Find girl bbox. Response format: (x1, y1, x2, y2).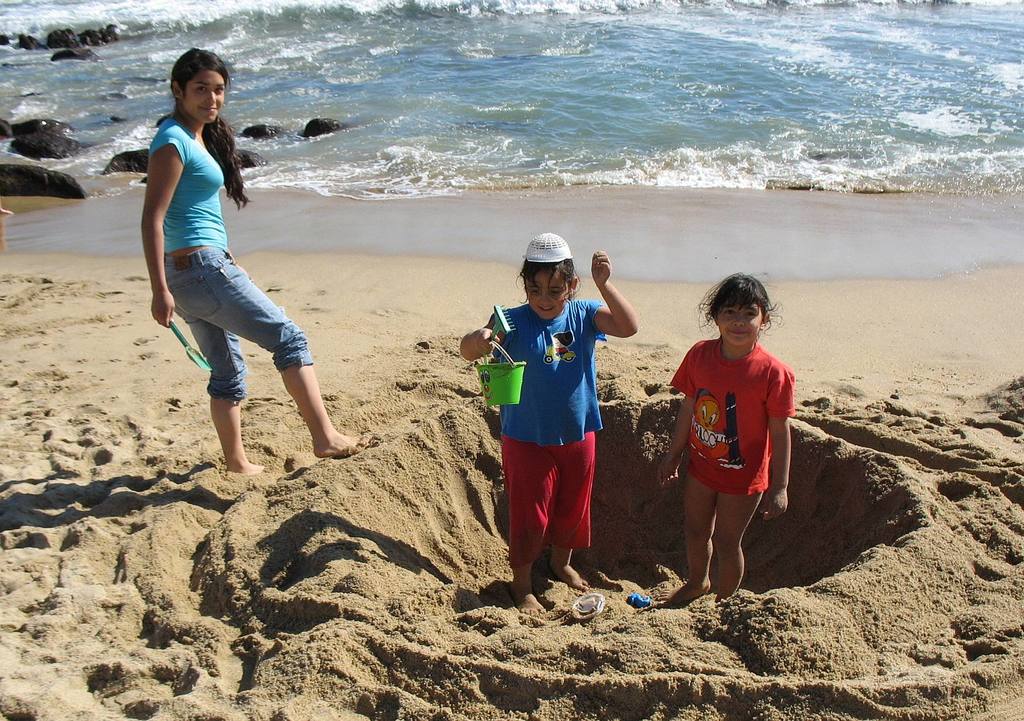
(650, 273, 805, 608).
